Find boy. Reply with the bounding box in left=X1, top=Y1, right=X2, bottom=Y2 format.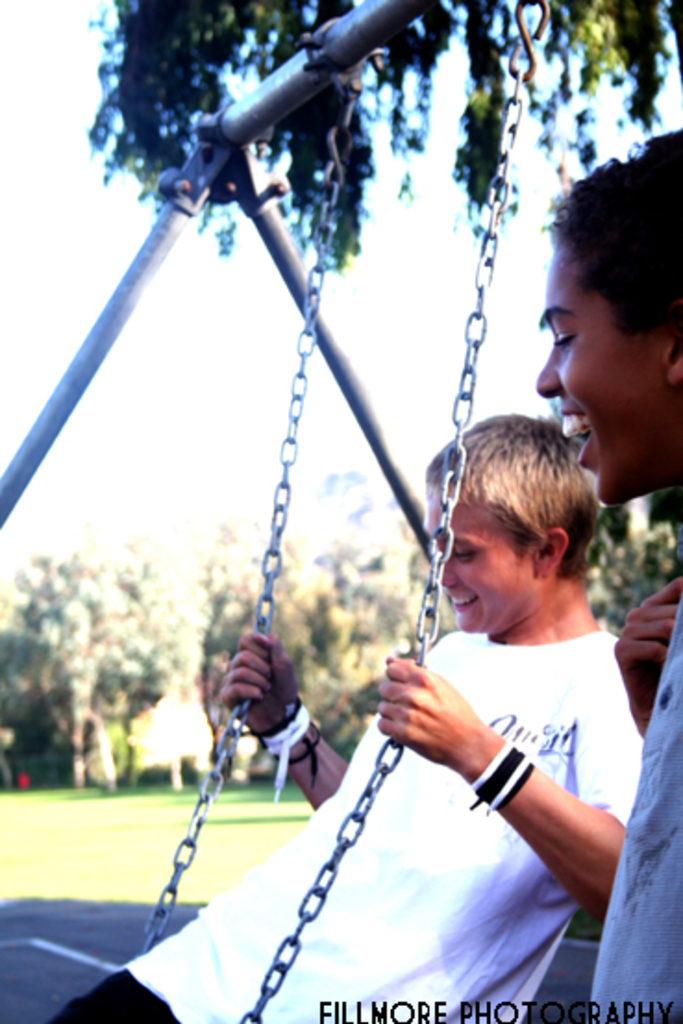
left=31, top=409, right=653, bottom=1022.
